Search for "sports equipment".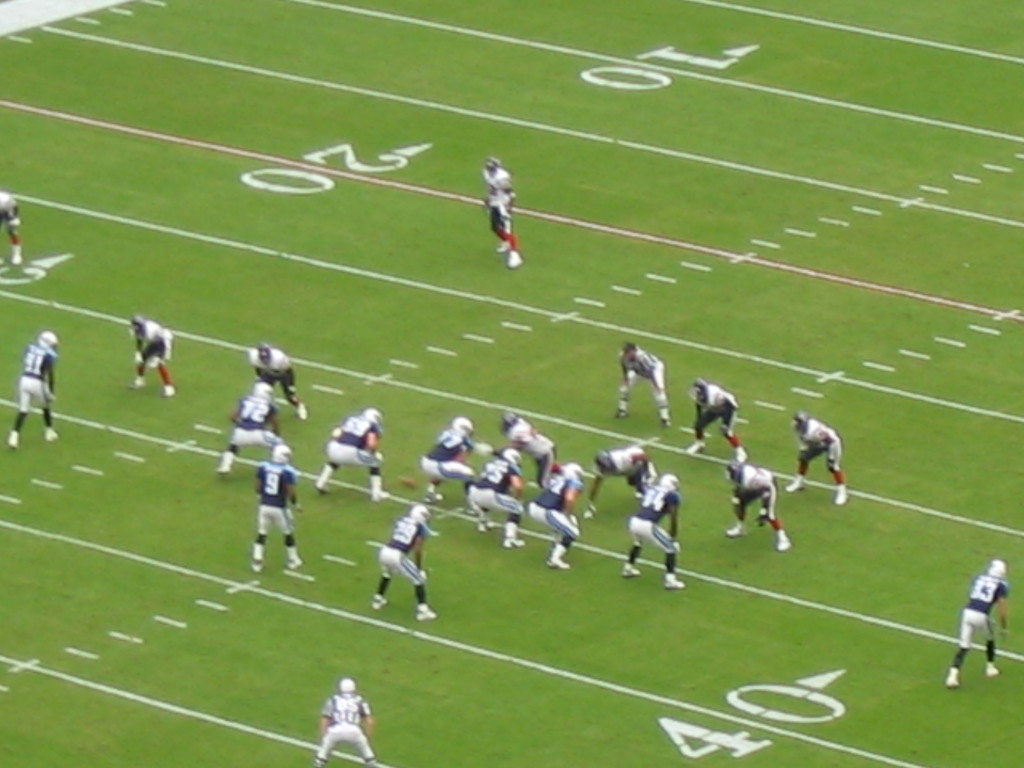
Found at pyautogui.locateOnScreen(723, 457, 739, 487).
